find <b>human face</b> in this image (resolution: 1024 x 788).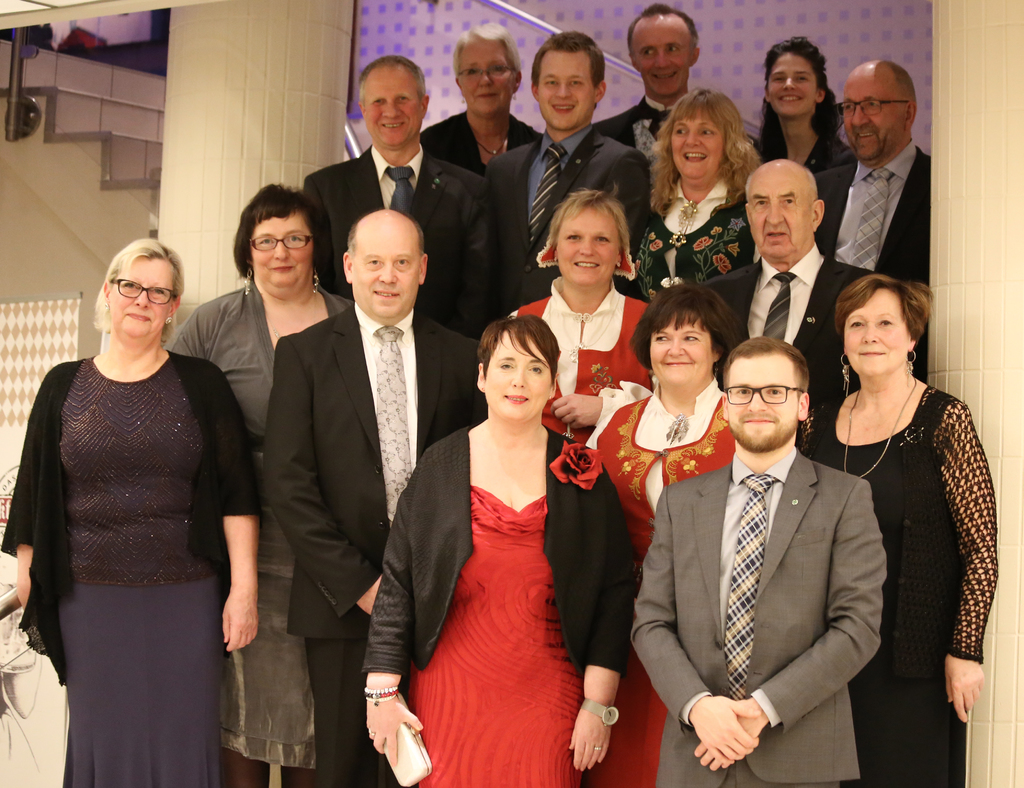
box(109, 252, 173, 338).
